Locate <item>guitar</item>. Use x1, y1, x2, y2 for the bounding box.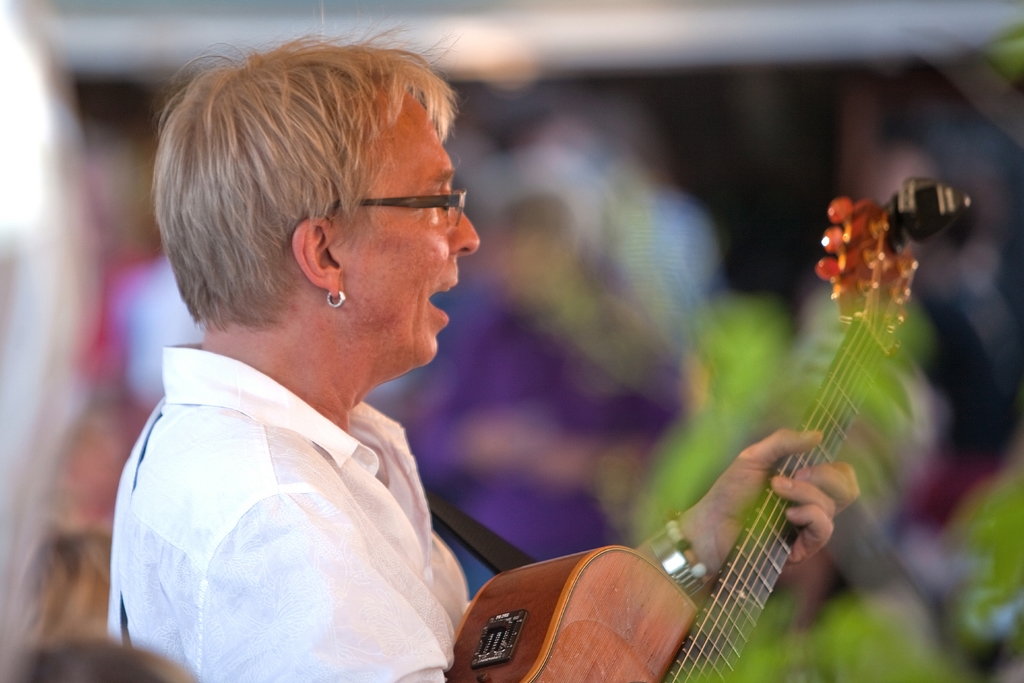
441, 176, 977, 682.
